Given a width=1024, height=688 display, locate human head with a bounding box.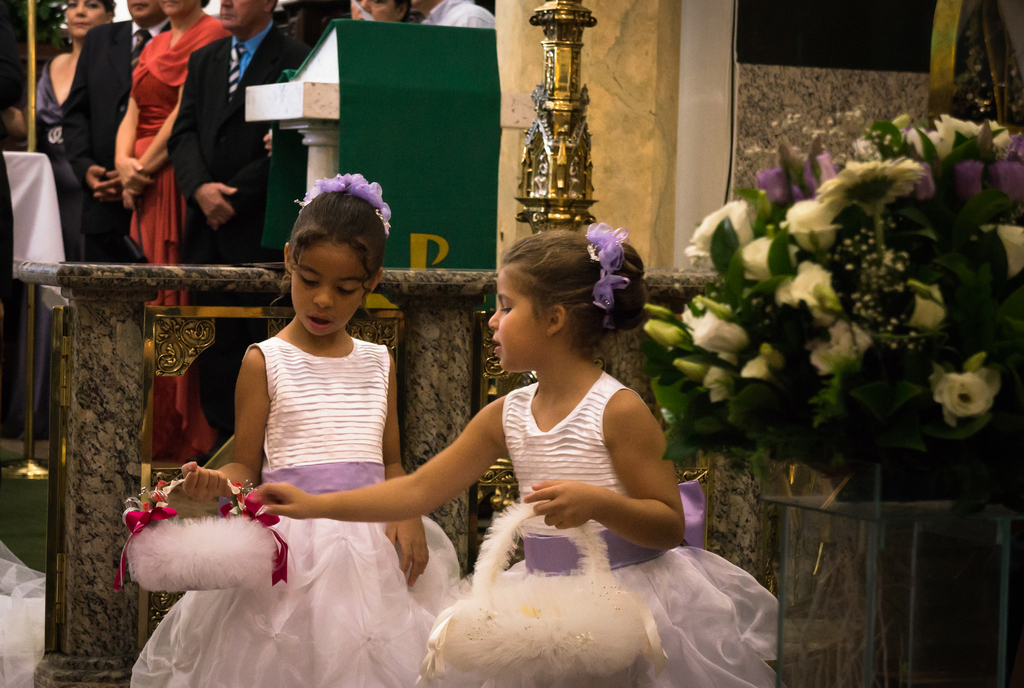
Located: (x1=257, y1=170, x2=387, y2=337).
